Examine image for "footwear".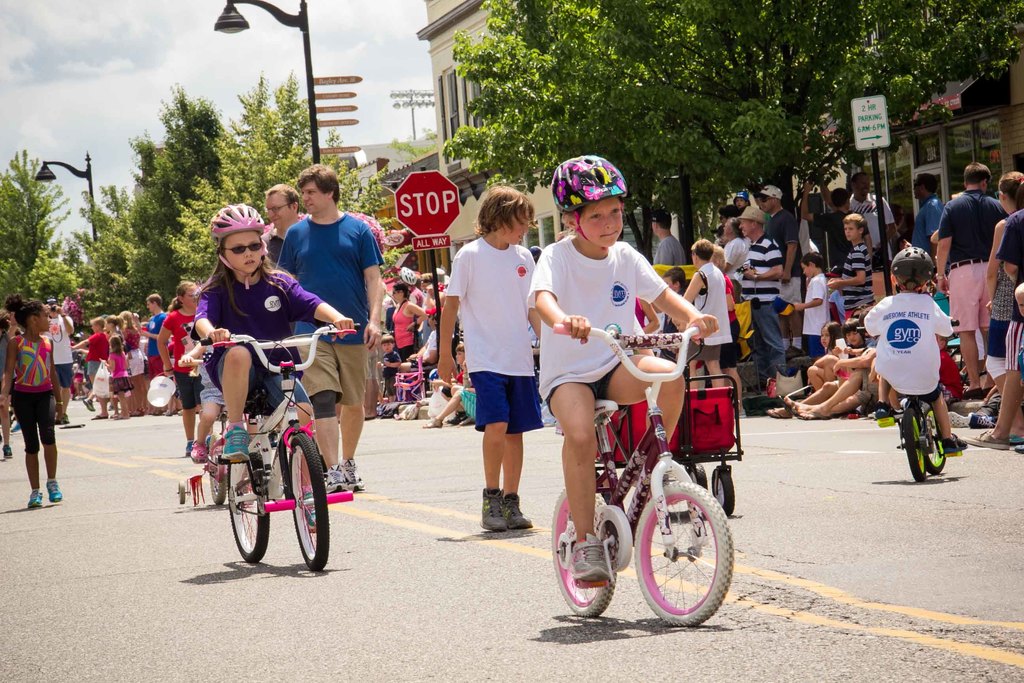
Examination result: l=480, t=483, r=510, b=534.
